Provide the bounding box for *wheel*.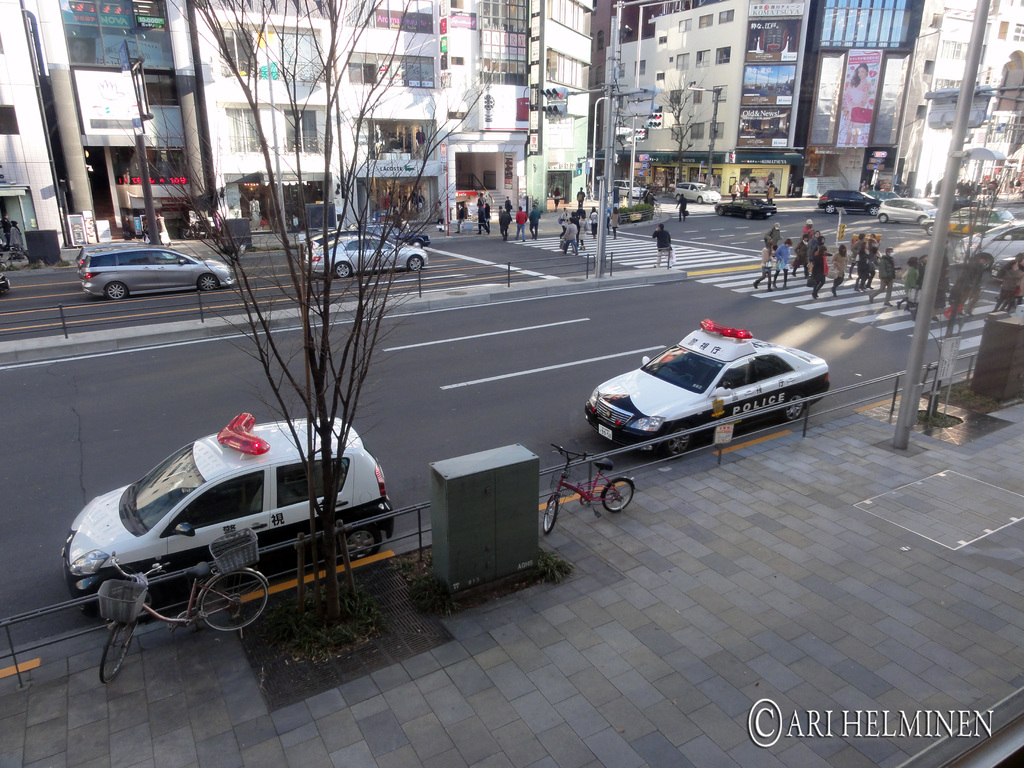
[x1=344, y1=523, x2=381, y2=560].
